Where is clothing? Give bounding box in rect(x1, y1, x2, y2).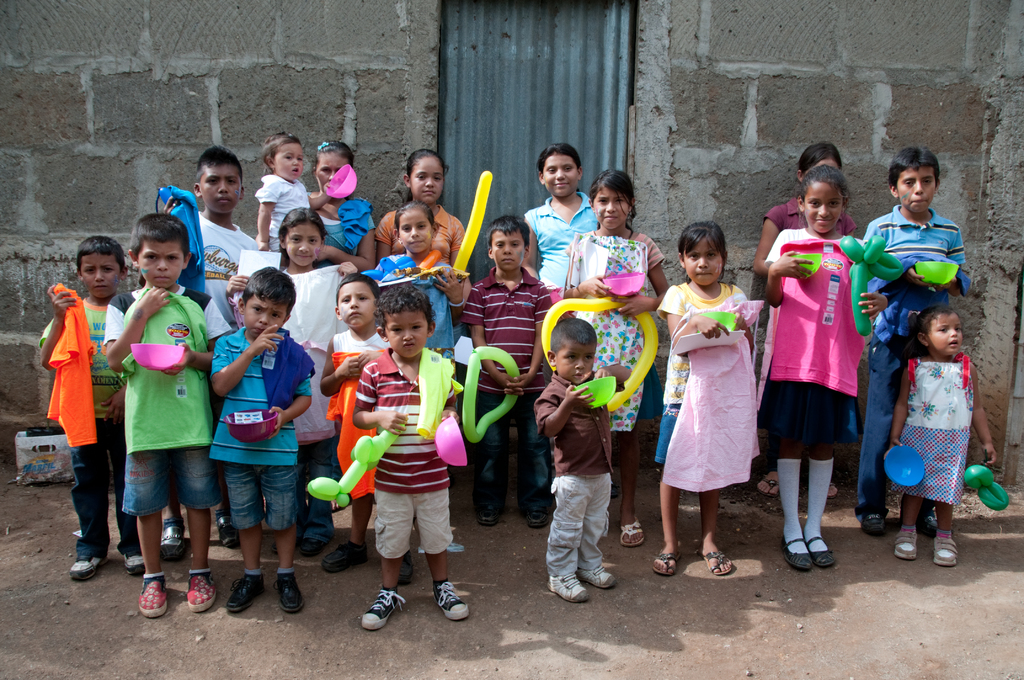
rect(760, 231, 853, 508).
